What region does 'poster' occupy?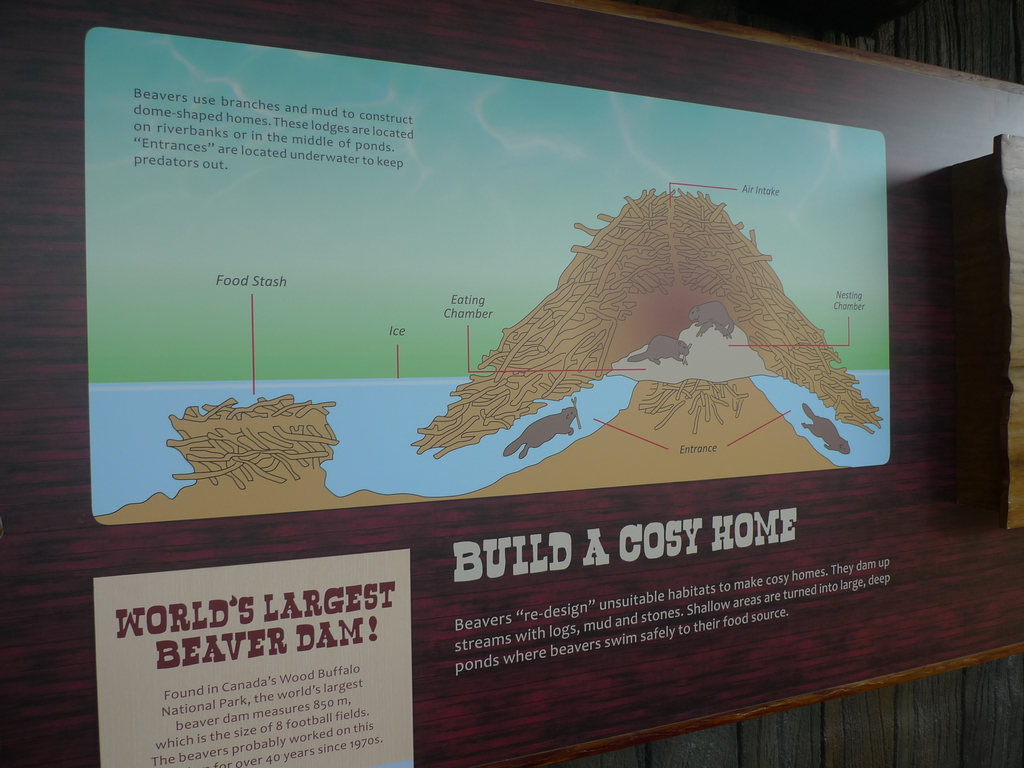
bbox(93, 549, 411, 767).
